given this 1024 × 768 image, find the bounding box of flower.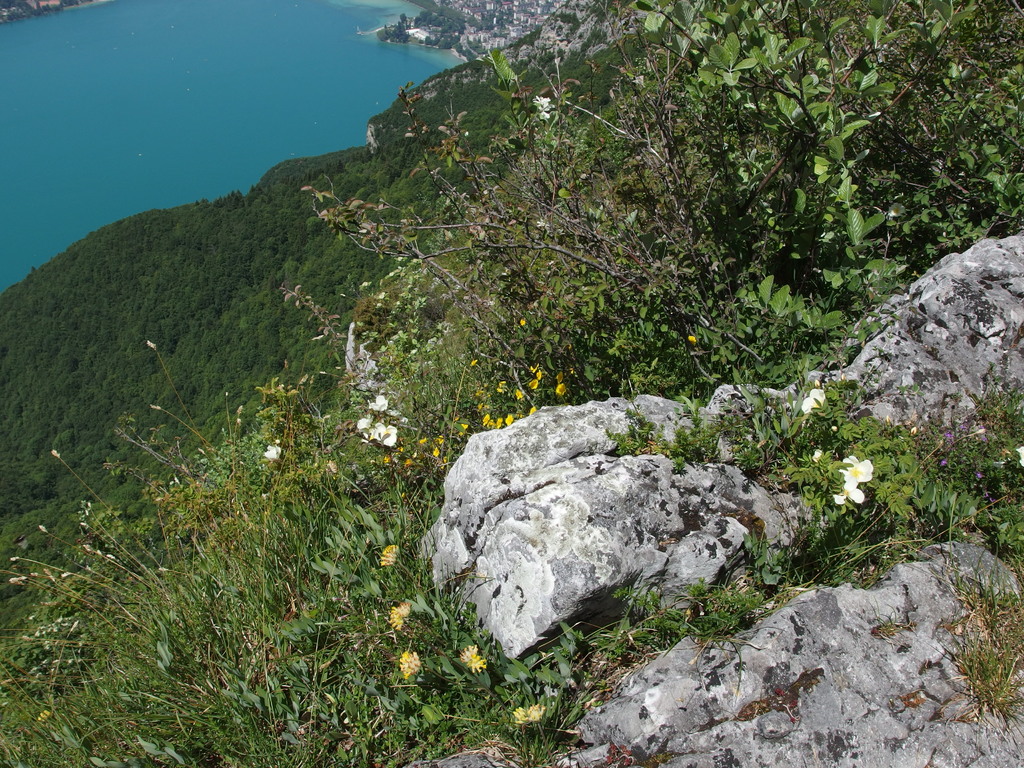
(left=555, top=371, right=567, bottom=382).
